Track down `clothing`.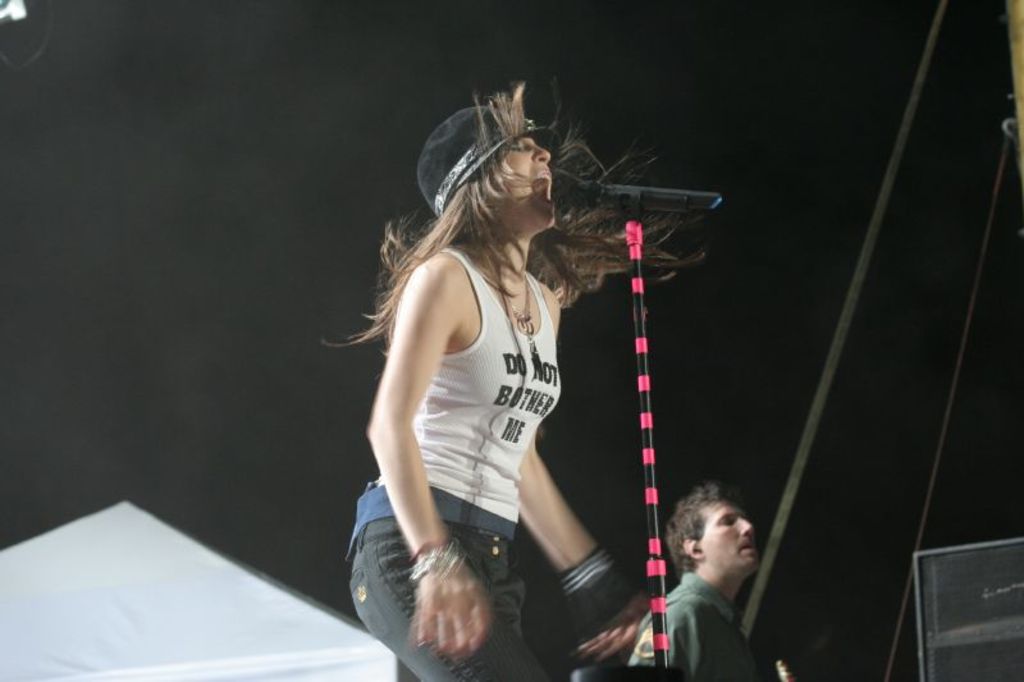
Tracked to detection(628, 572, 764, 681).
